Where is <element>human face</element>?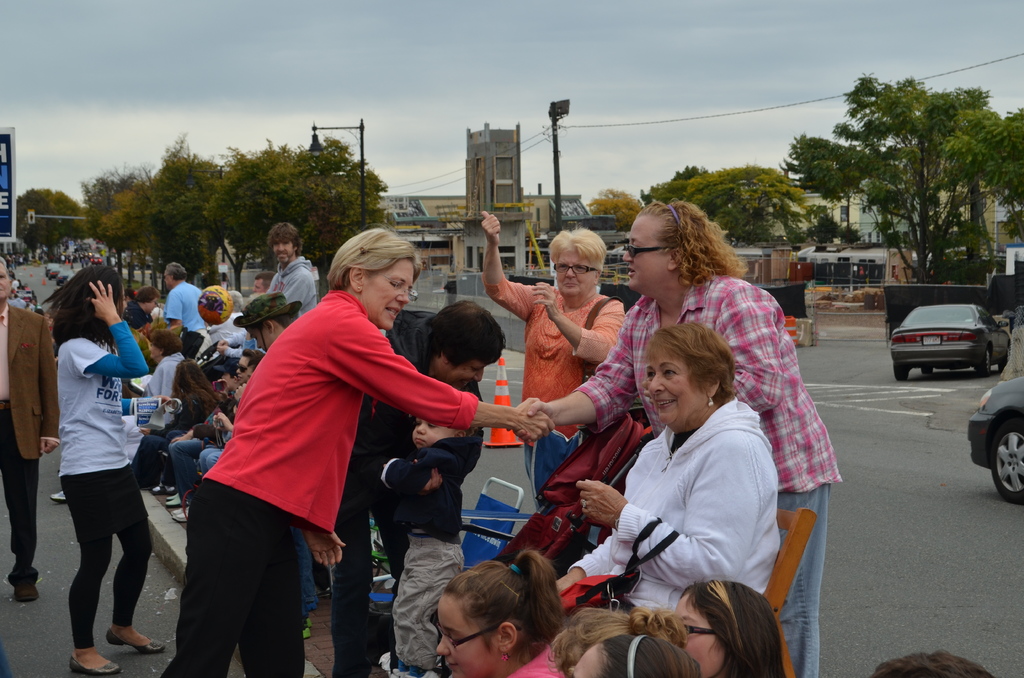
bbox(271, 236, 298, 268).
